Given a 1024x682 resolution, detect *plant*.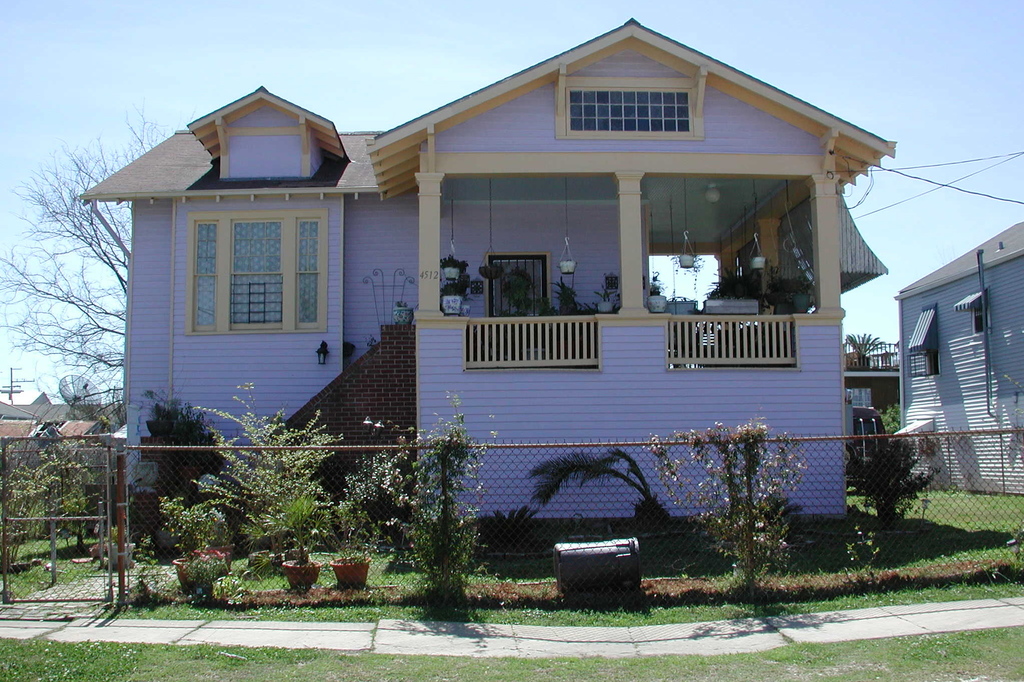
(441,279,467,302).
